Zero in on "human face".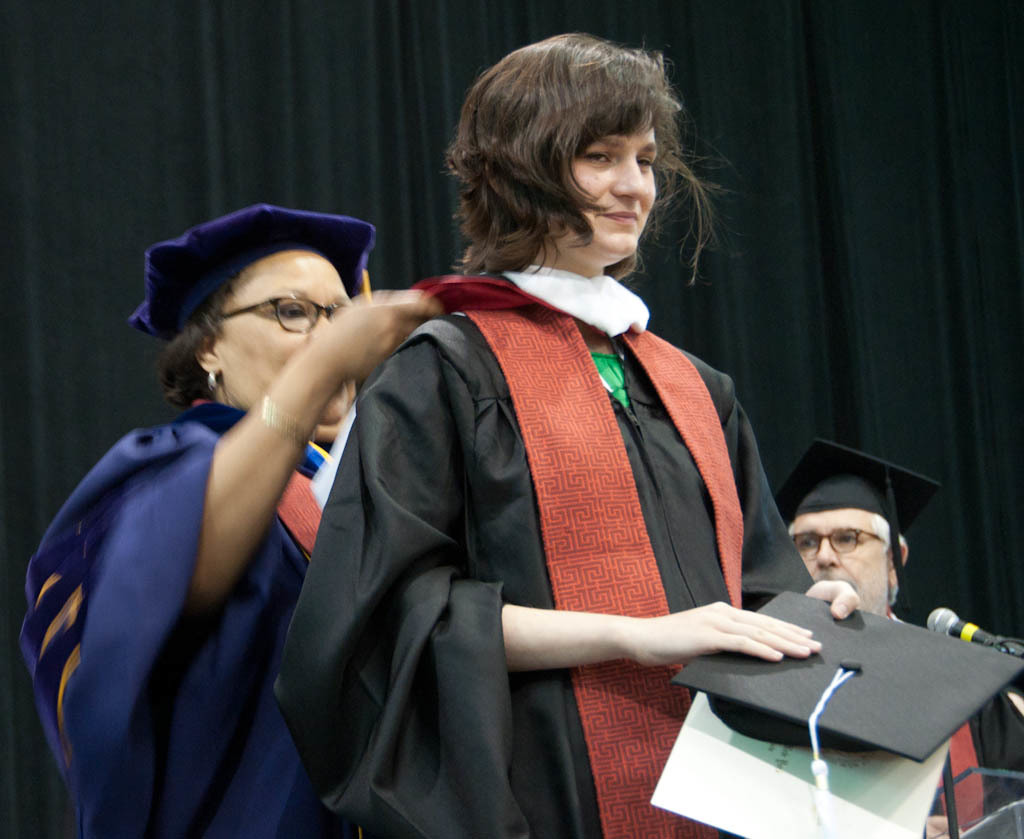
Zeroed in: rect(215, 252, 356, 427).
